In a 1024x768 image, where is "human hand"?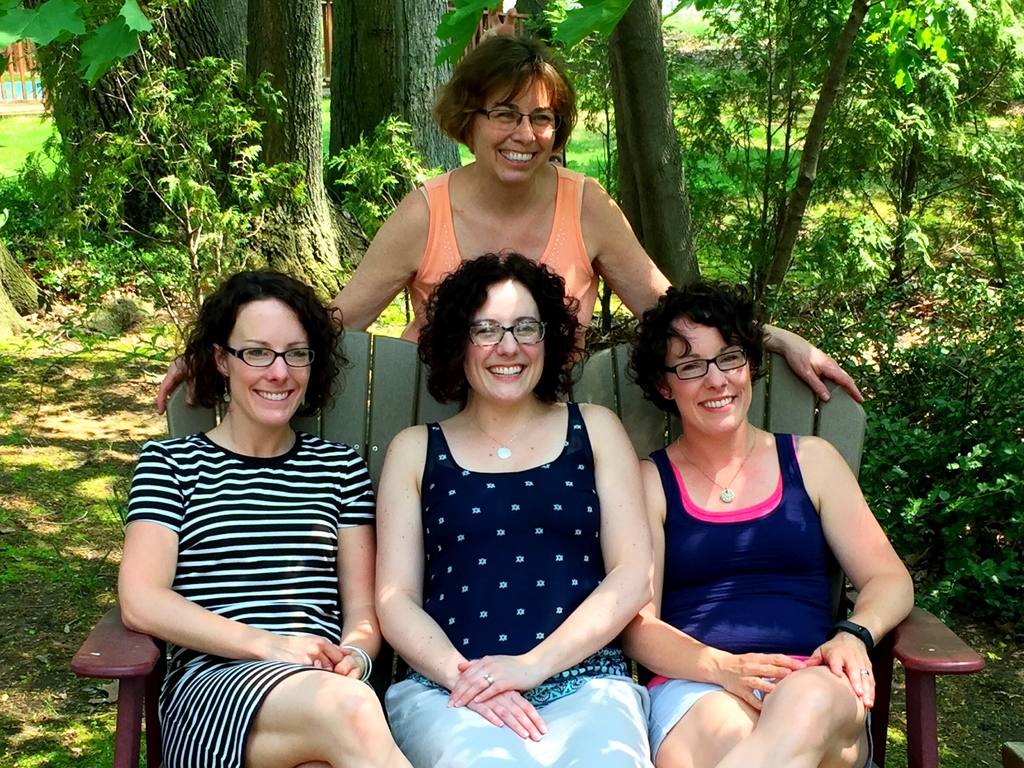
[x1=783, y1=333, x2=867, y2=405].
